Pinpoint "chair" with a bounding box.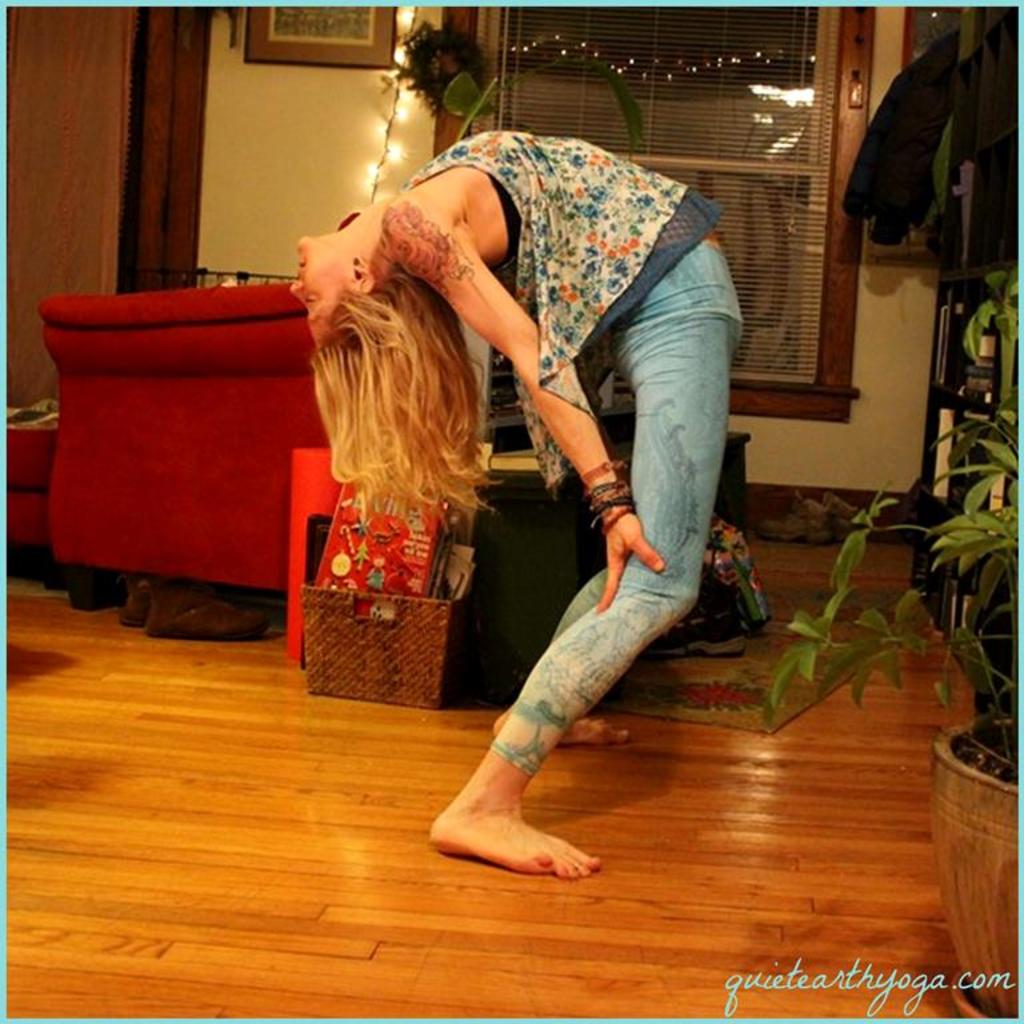
rect(67, 203, 355, 589).
